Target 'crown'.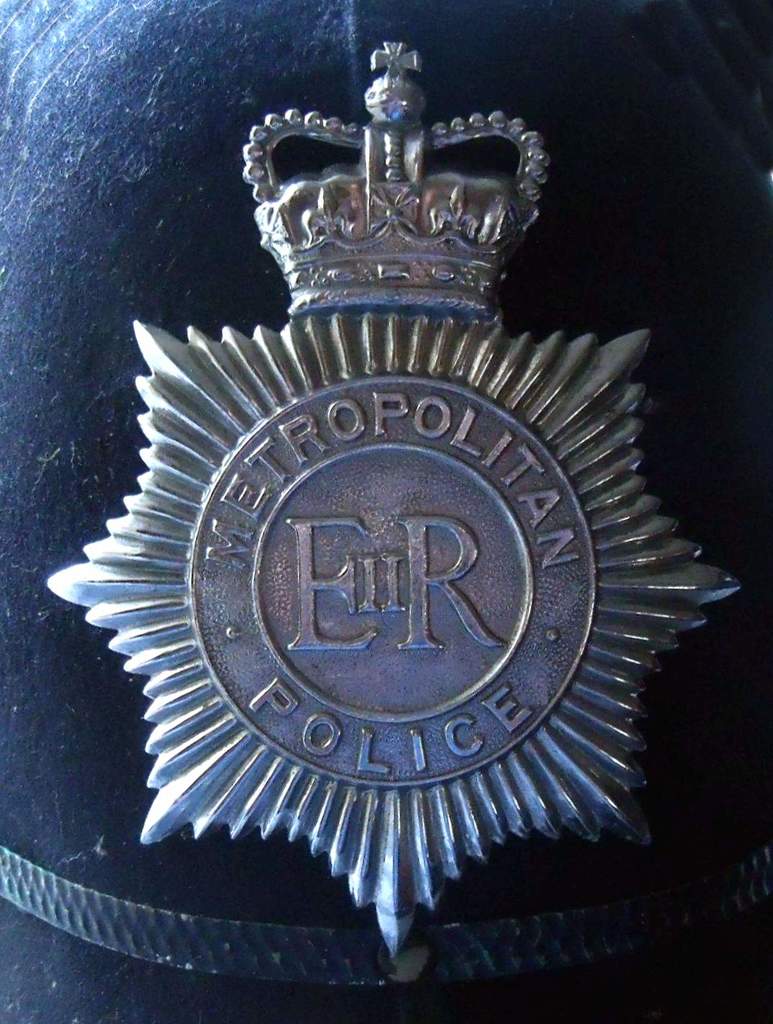
Target region: [243,40,546,304].
